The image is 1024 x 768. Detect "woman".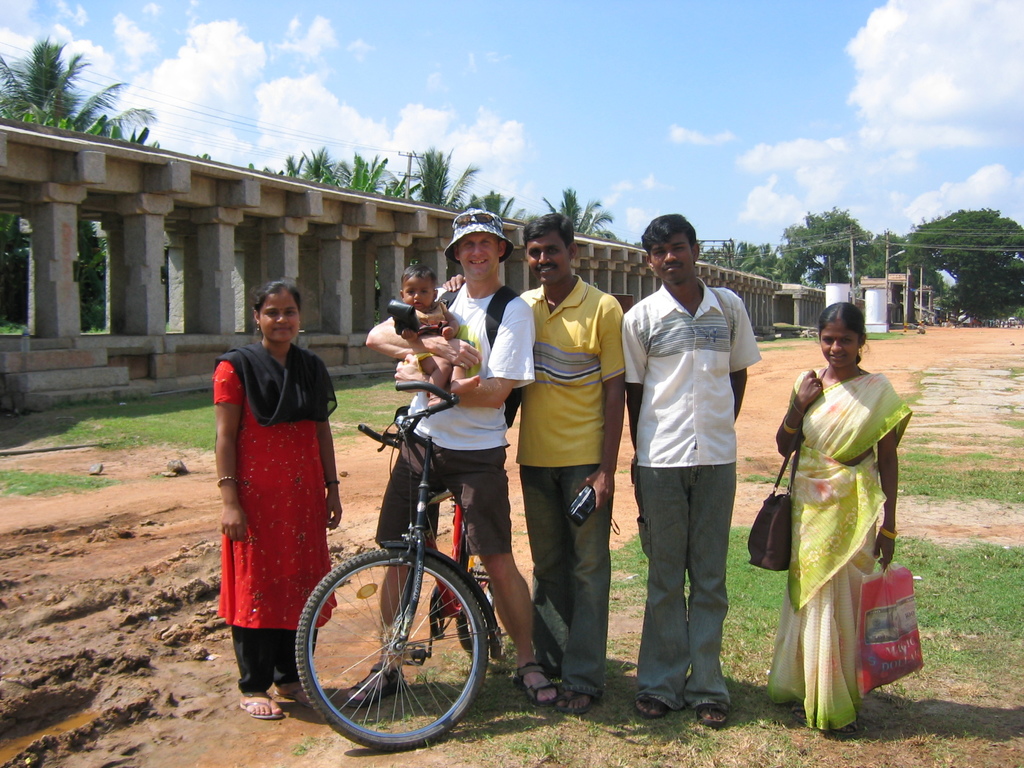
Detection: 764, 310, 916, 727.
